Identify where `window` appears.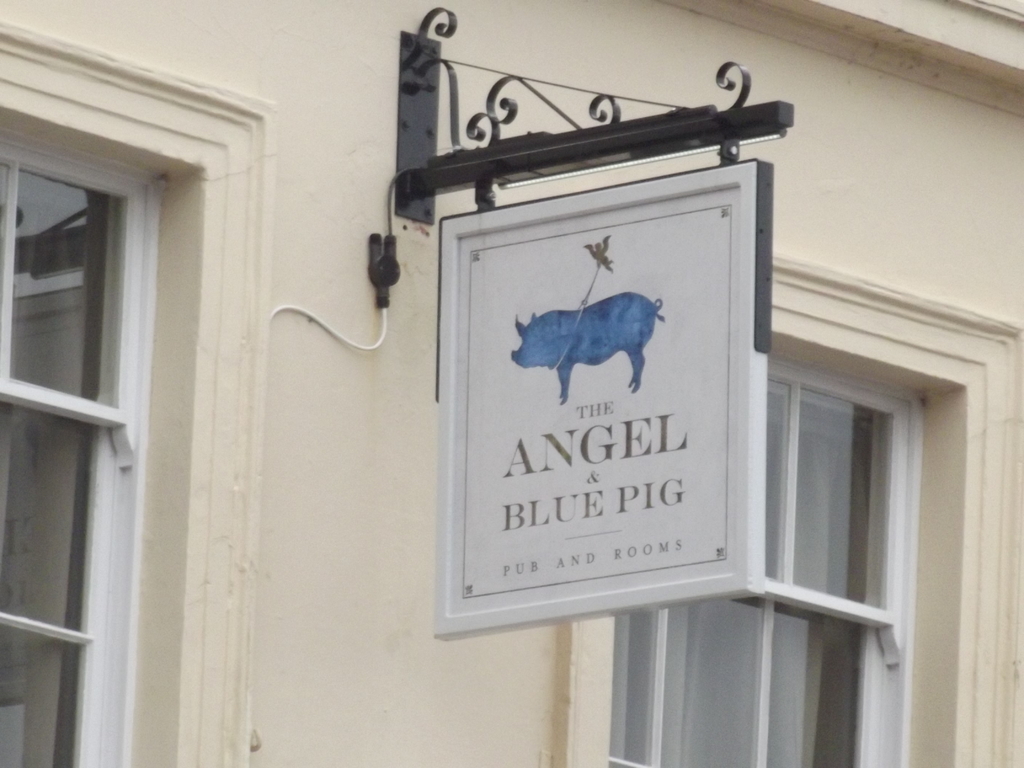
Appears at box(605, 363, 904, 767).
